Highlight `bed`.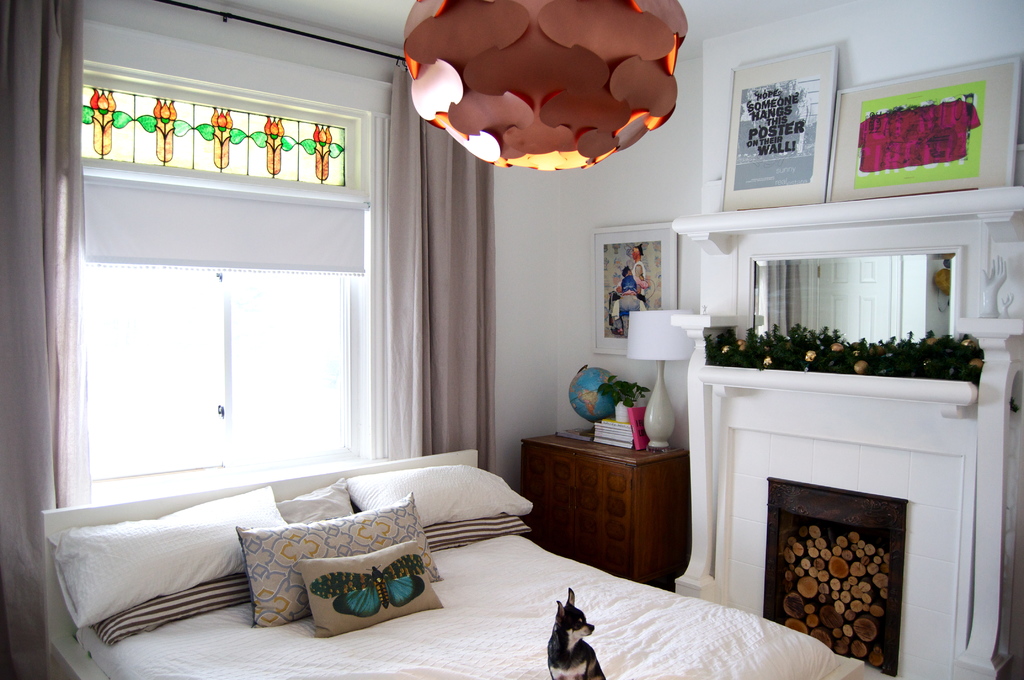
Highlighted region: locate(36, 440, 860, 679).
